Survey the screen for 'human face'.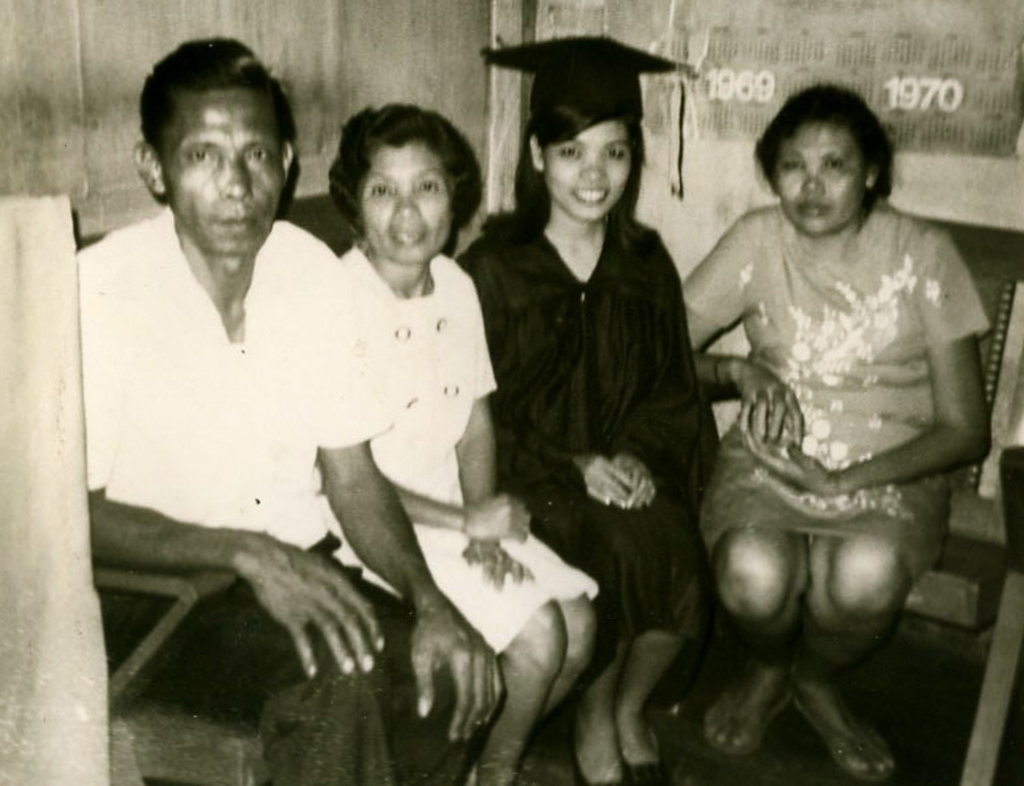
Survey found: 160, 89, 288, 253.
